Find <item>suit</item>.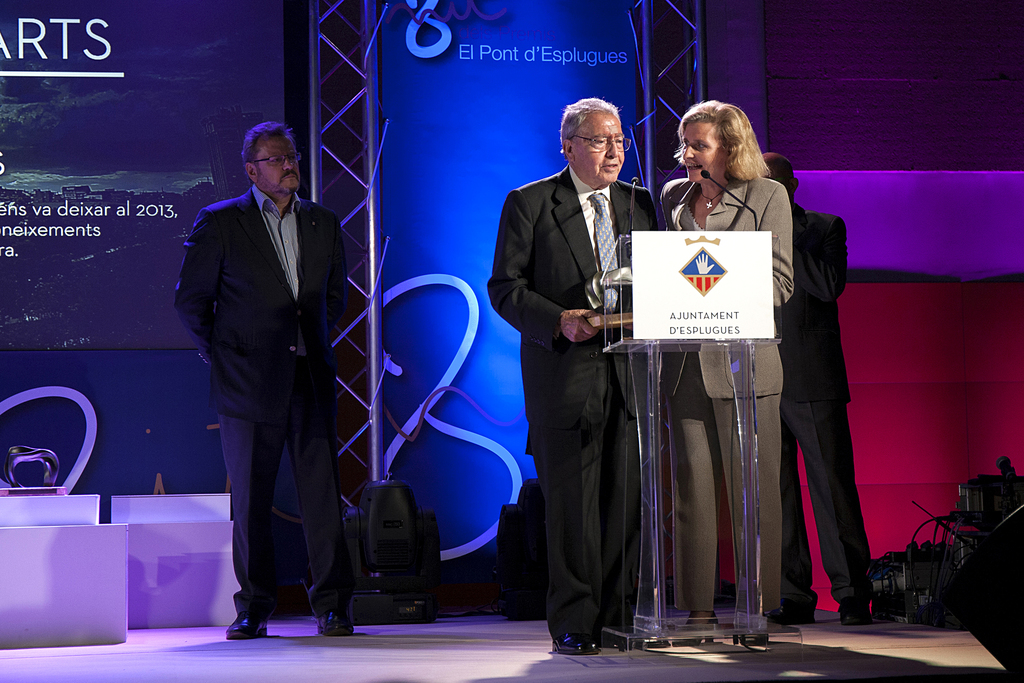
x1=173, y1=185, x2=351, y2=620.
